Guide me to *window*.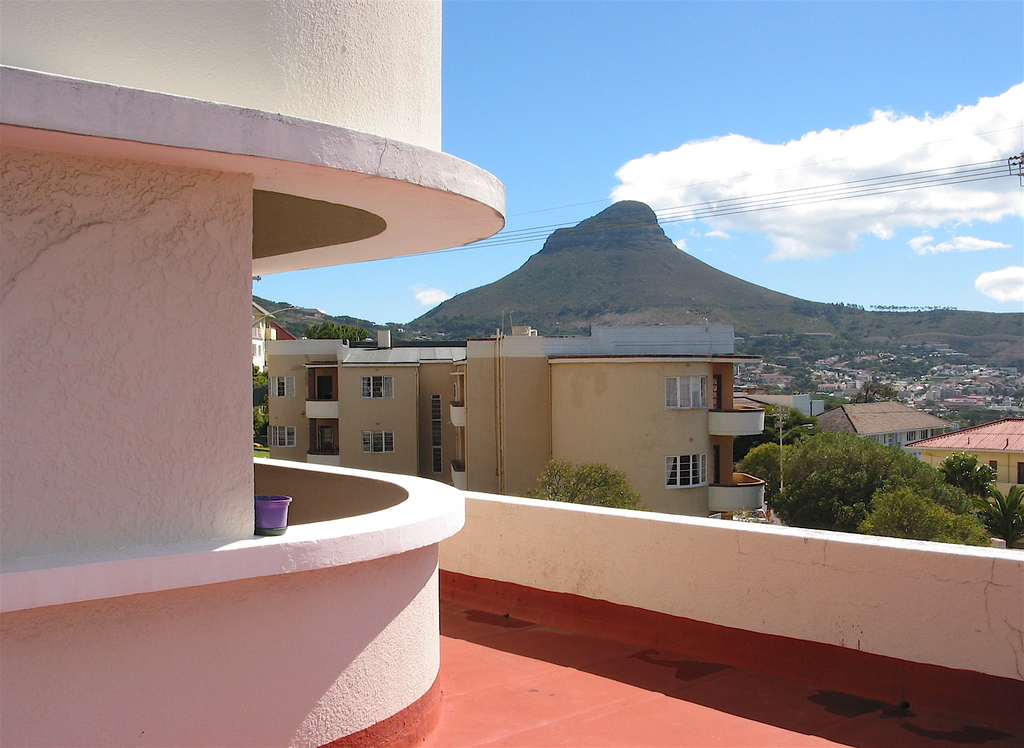
Guidance: bbox=(664, 456, 710, 489).
